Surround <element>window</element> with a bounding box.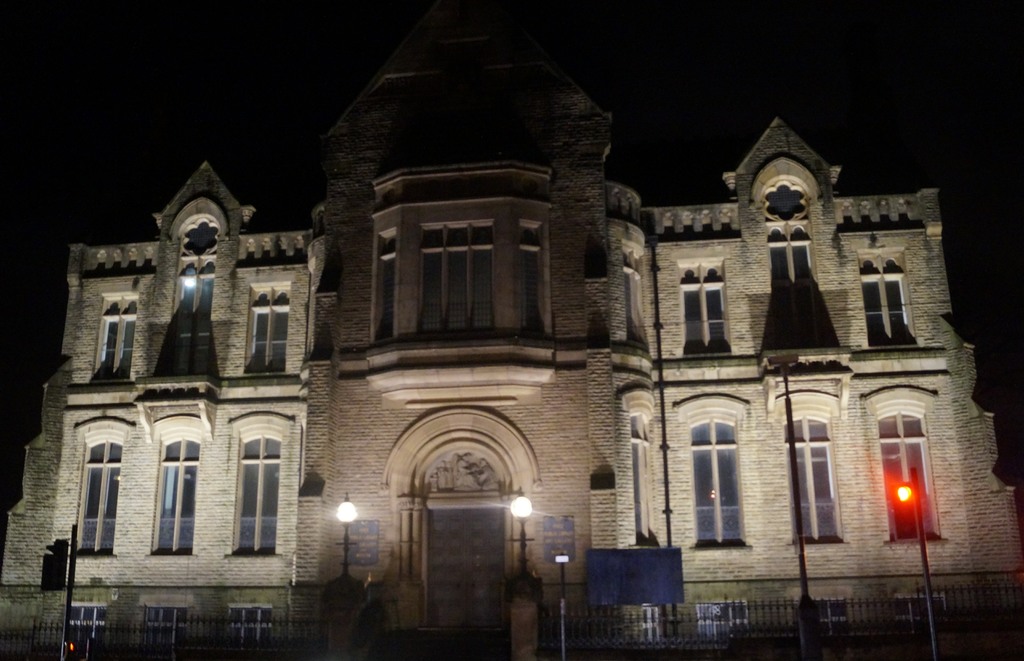
223:607:271:633.
